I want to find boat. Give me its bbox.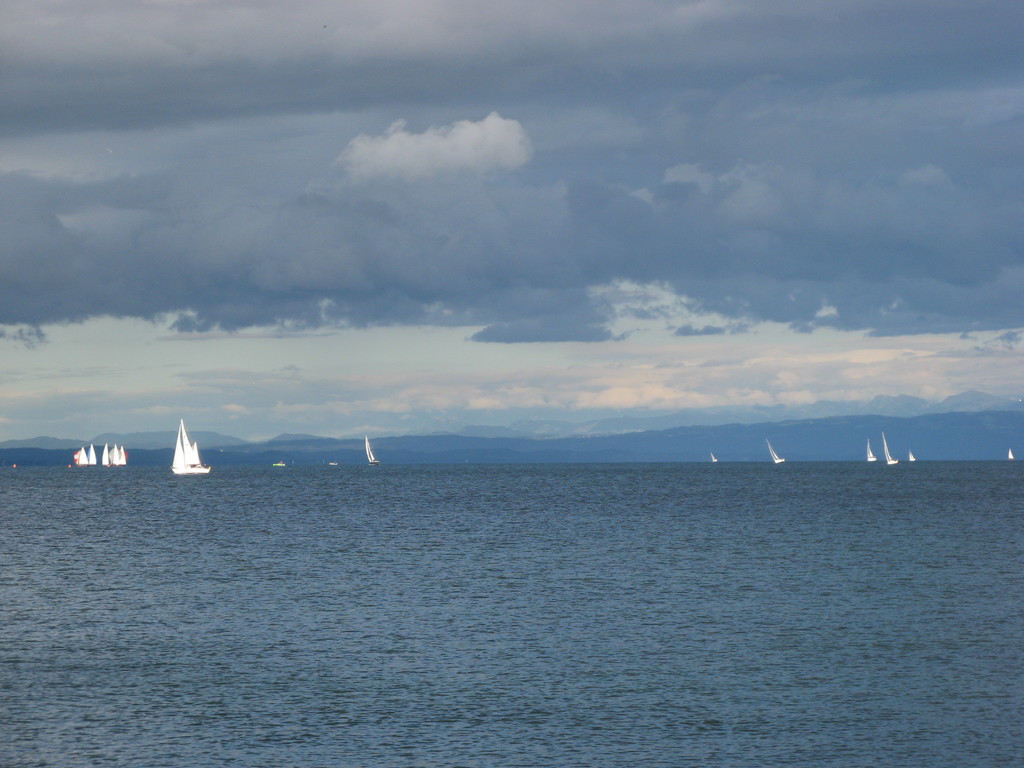
BBox(908, 452, 916, 463).
